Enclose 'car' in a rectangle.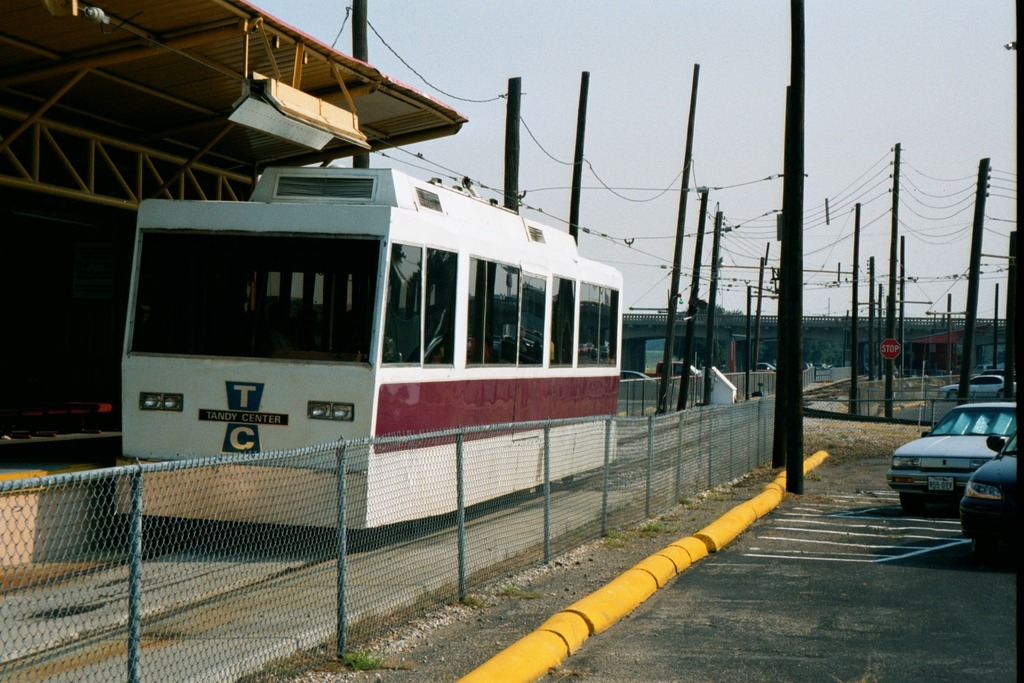
937,369,1023,402.
